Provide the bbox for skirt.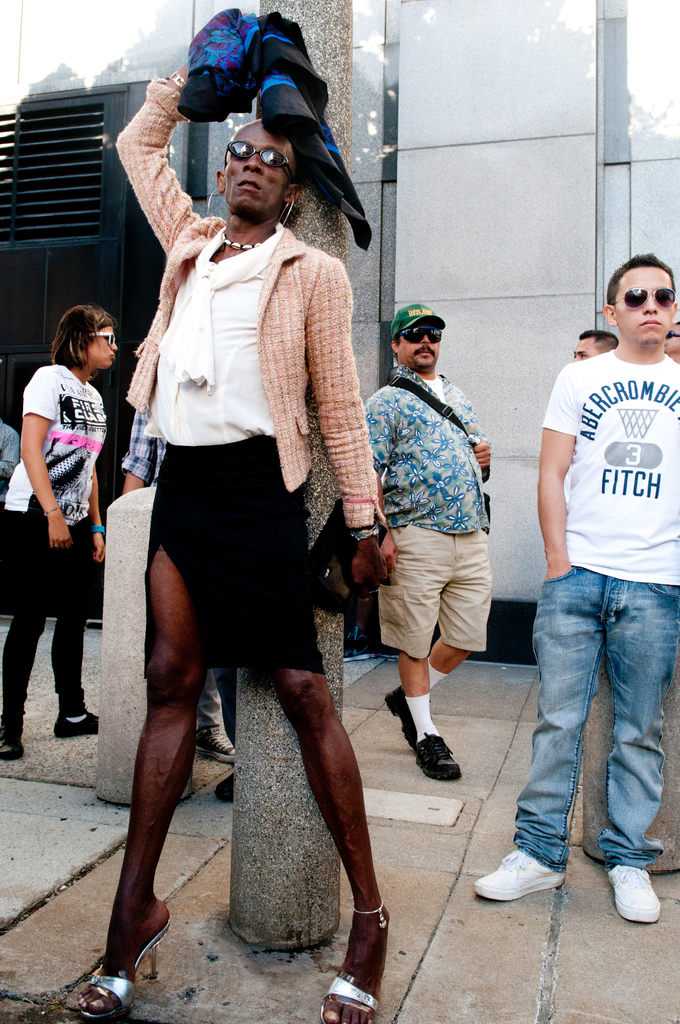
[142,433,329,674].
